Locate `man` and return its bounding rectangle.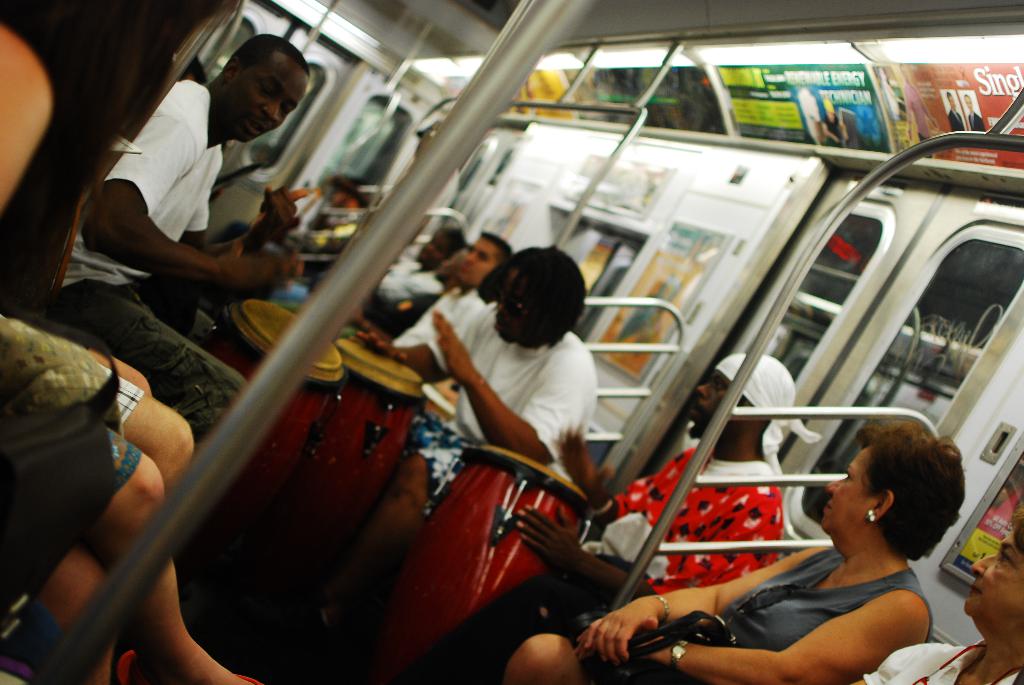
bbox(374, 235, 459, 309).
